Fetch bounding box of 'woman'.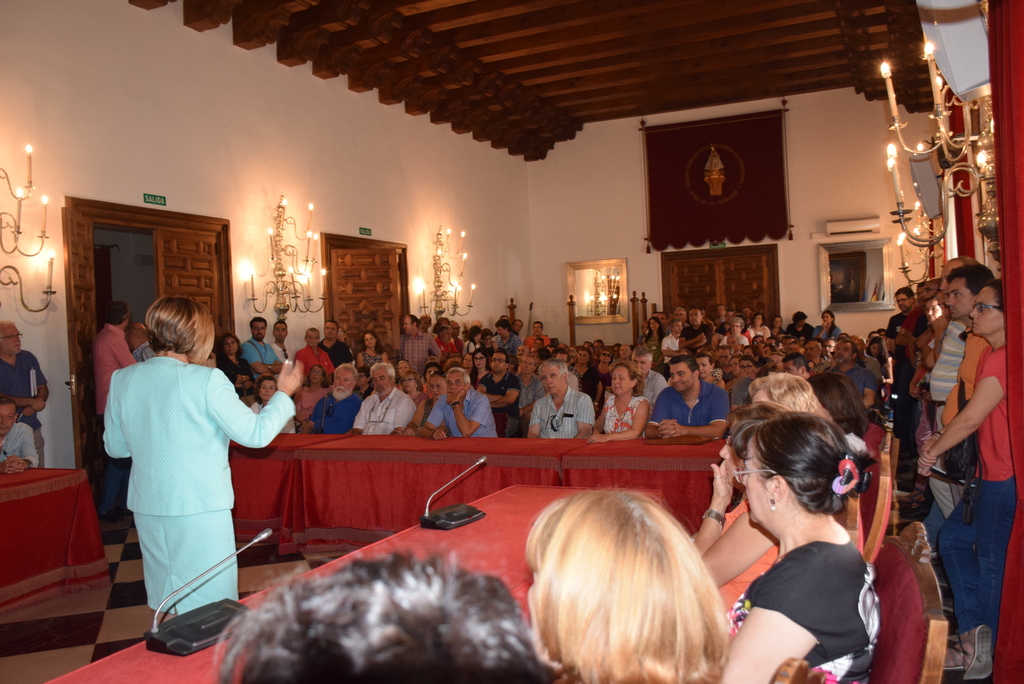
Bbox: [x1=215, y1=331, x2=257, y2=394].
